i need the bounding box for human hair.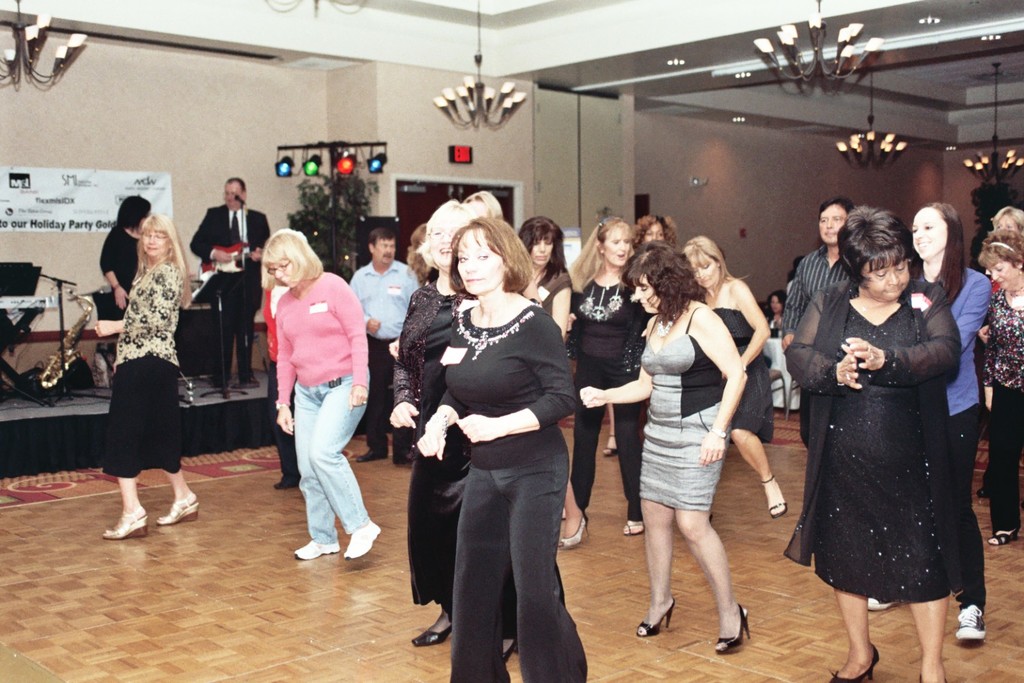
Here it is: [224, 173, 247, 187].
